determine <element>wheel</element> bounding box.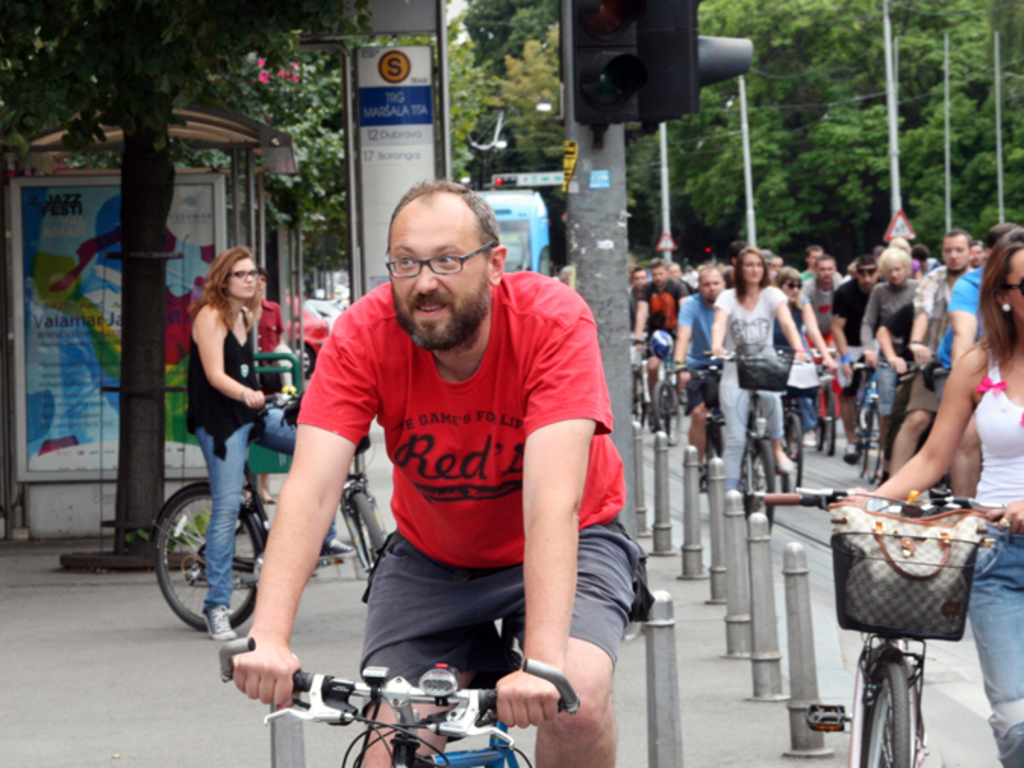
Determined: 153:471:261:645.
